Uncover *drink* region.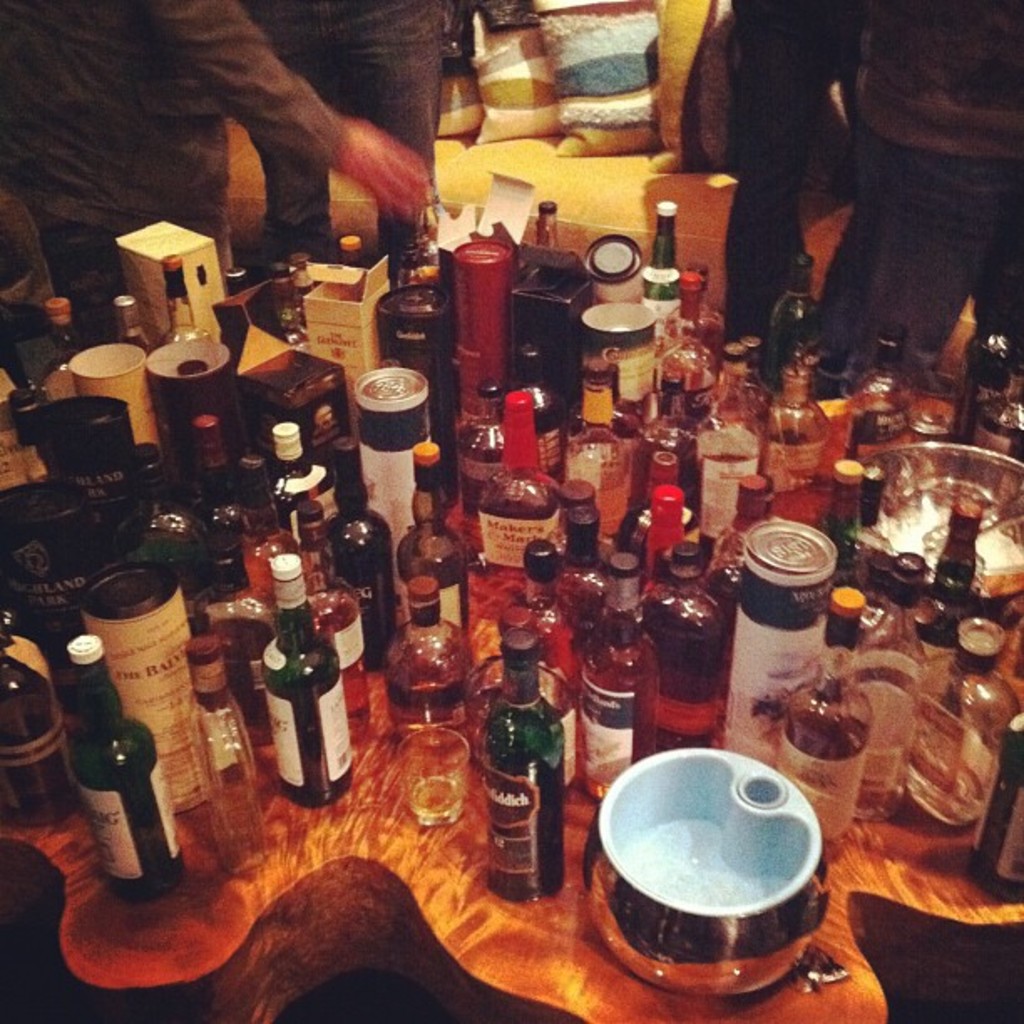
Uncovered: <region>388, 435, 475, 643</region>.
